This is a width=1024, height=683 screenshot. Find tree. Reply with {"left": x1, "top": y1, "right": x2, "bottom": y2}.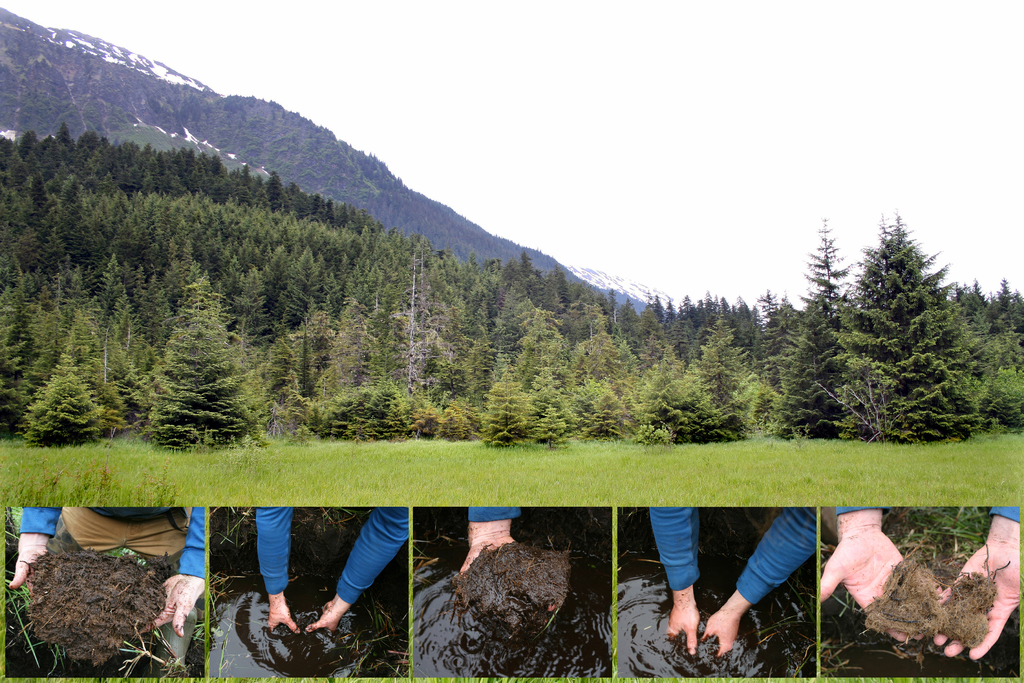
{"left": 265, "top": 241, "right": 295, "bottom": 284}.
